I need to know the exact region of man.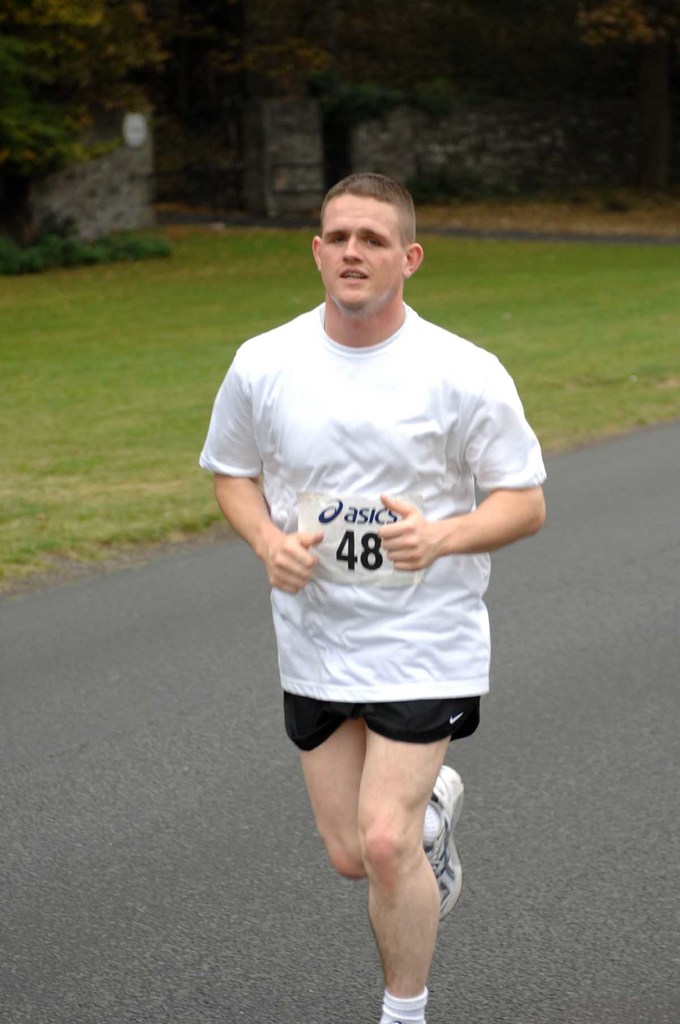
Region: box=[204, 169, 547, 964].
